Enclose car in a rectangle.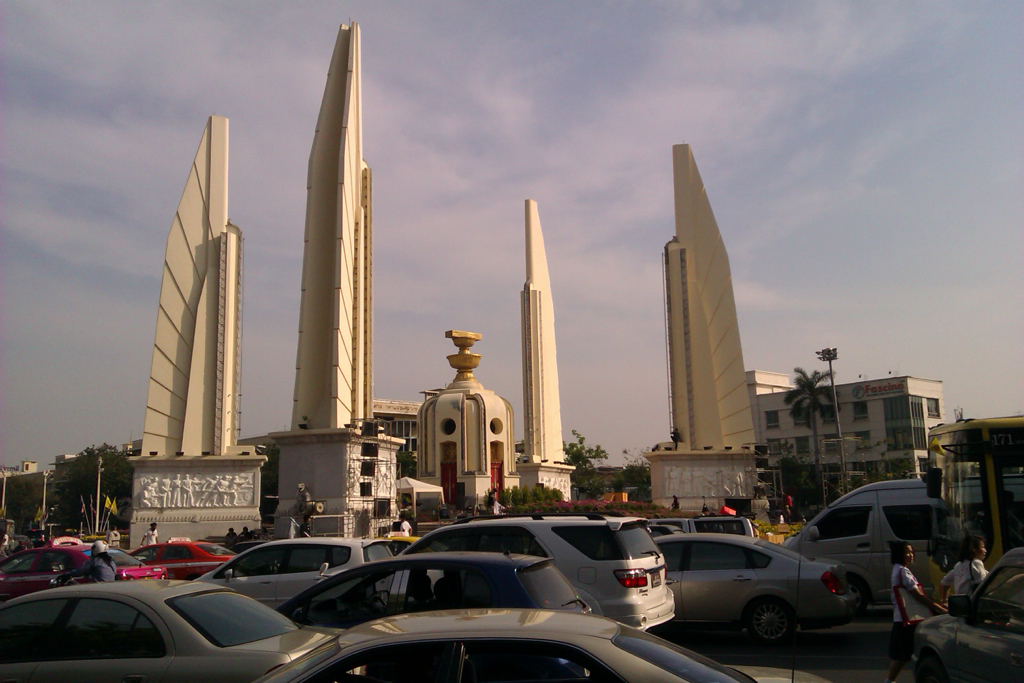
(x1=269, y1=601, x2=845, y2=682).
